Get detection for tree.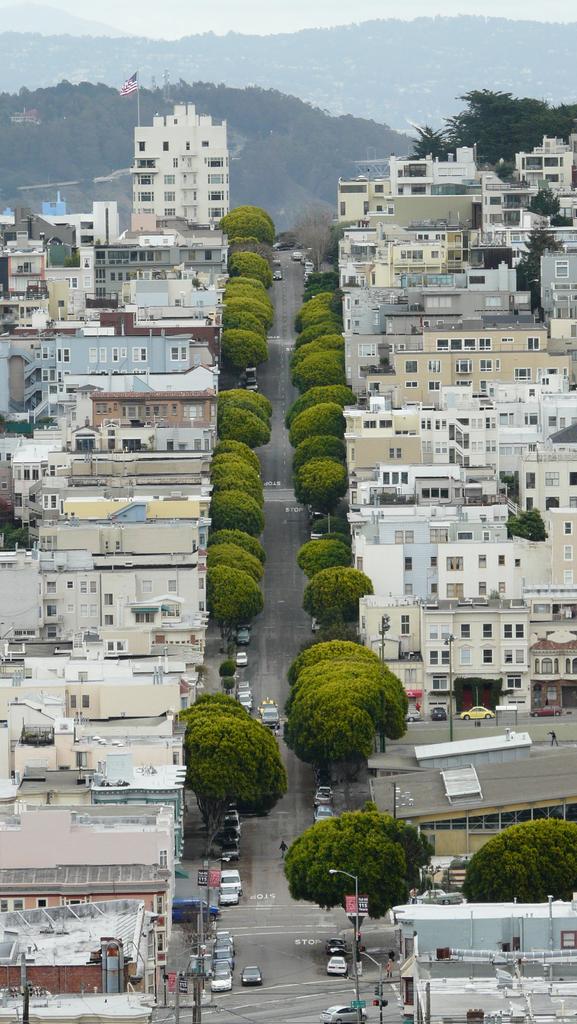
Detection: 179,702,258,746.
